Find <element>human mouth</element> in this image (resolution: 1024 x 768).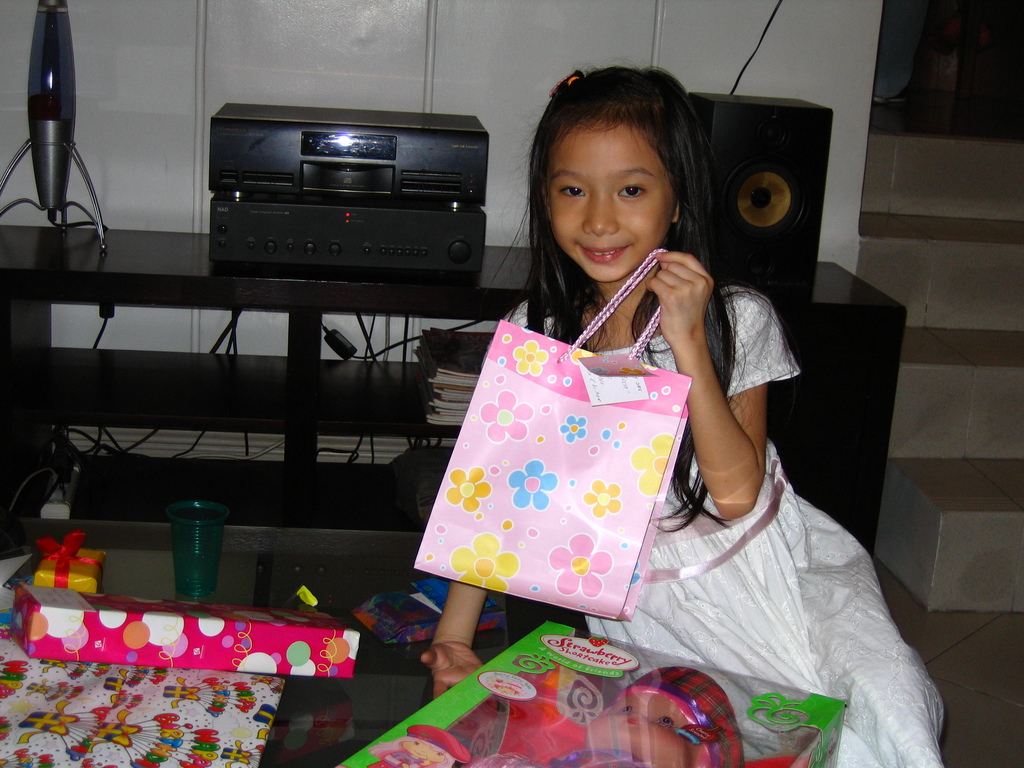
<bbox>572, 239, 638, 268</bbox>.
